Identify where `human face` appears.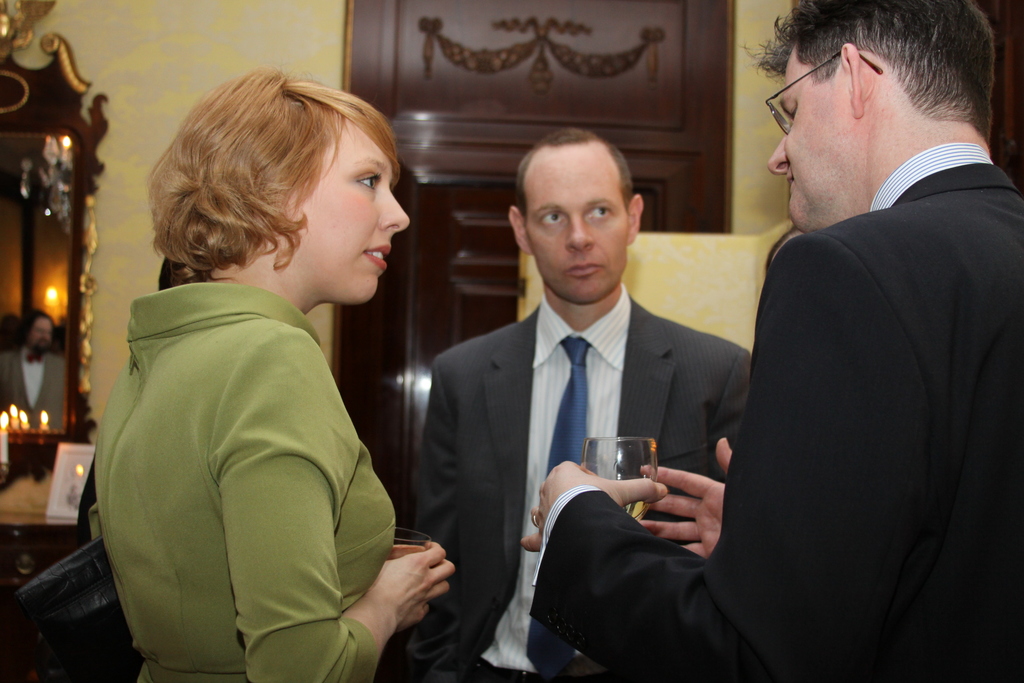
Appears at region(519, 135, 636, 307).
